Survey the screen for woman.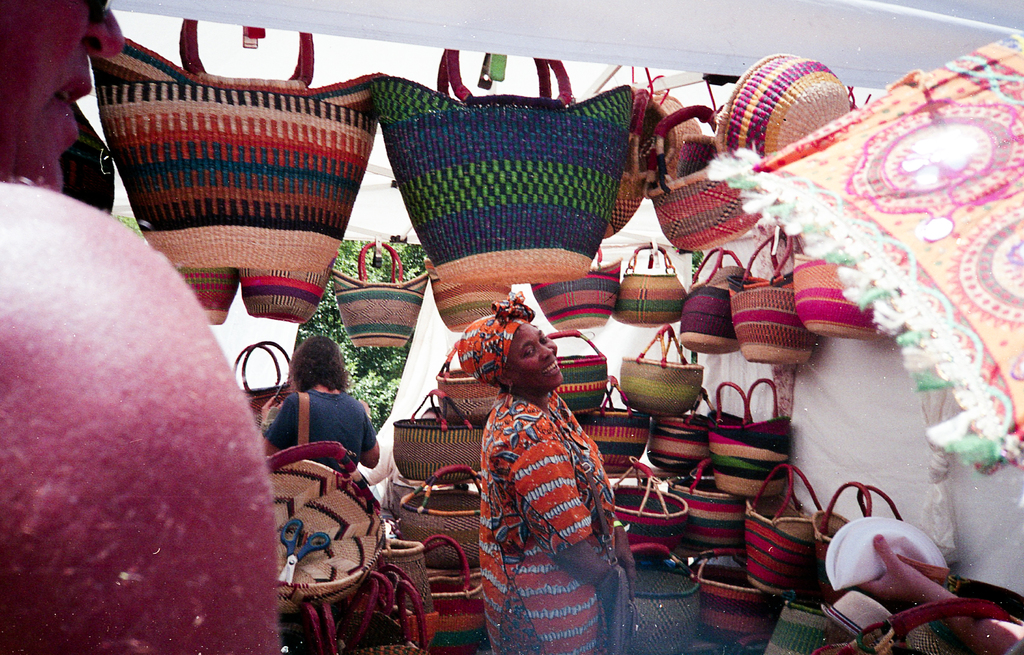
Survey found: rect(436, 296, 637, 654).
